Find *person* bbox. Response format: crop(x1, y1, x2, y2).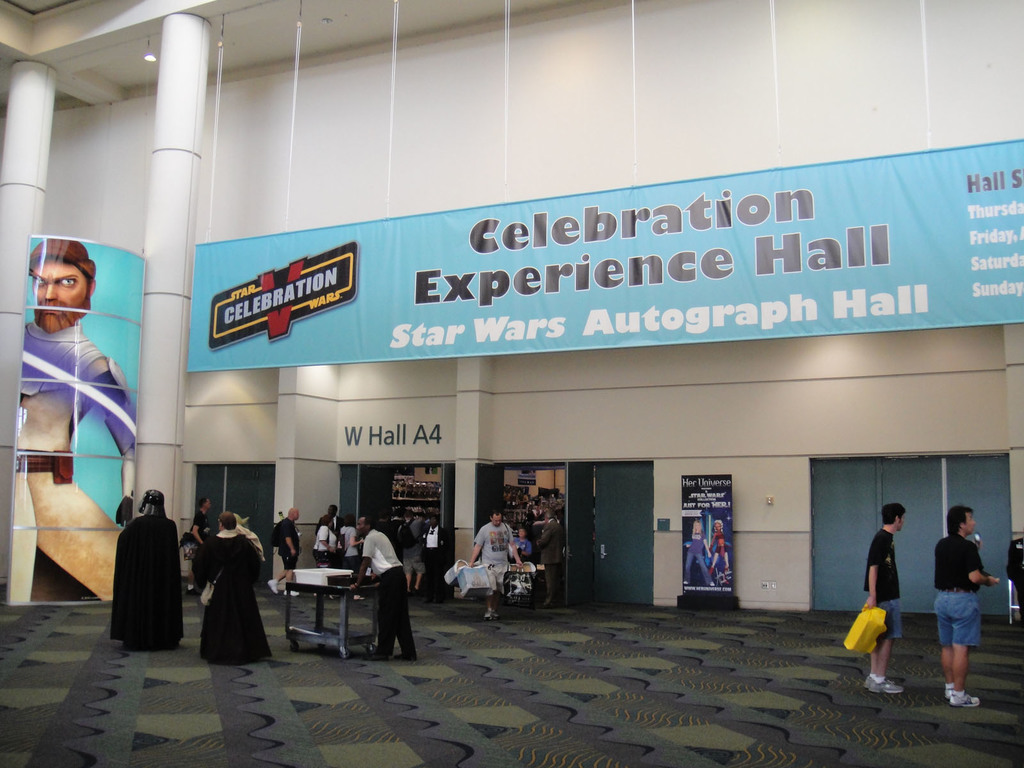
crop(309, 515, 337, 566).
